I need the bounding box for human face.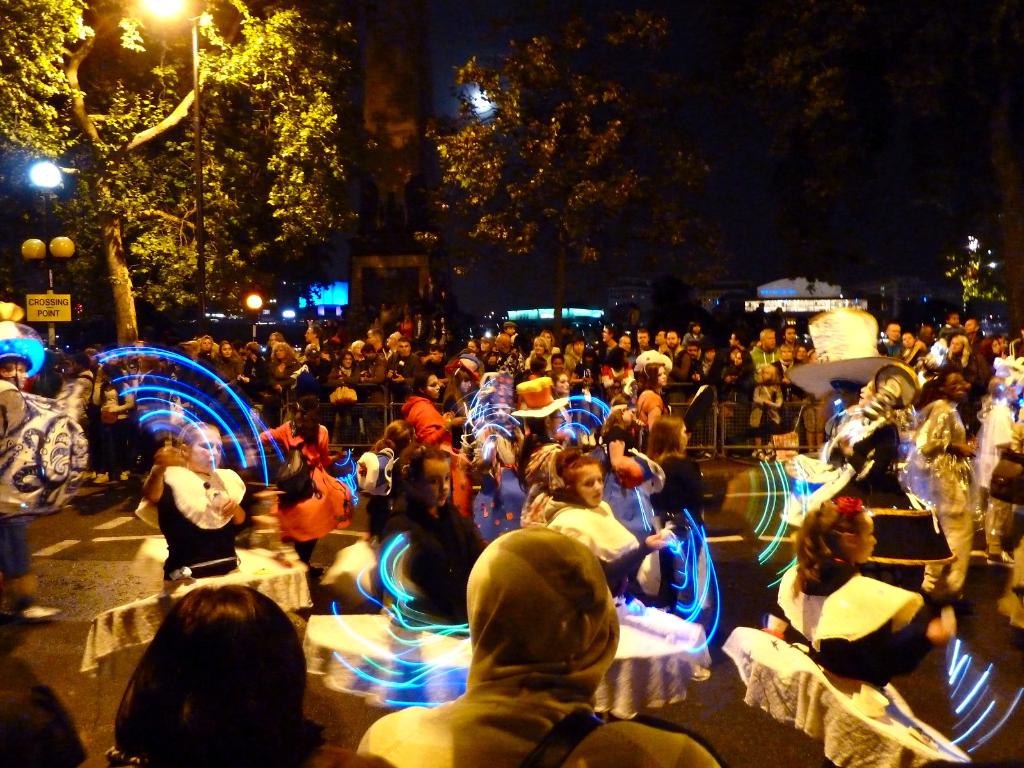
Here it is: (426, 375, 439, 397).
